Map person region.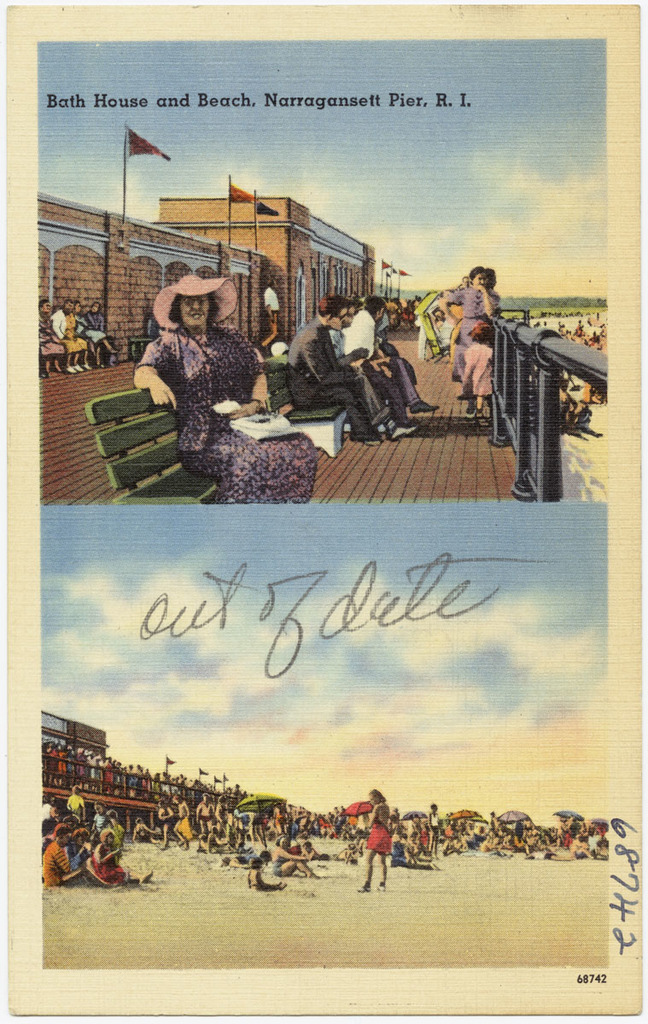
Mapped to {"x1": 346, "y1": 293, "x2": 437, "y2": 422}.
